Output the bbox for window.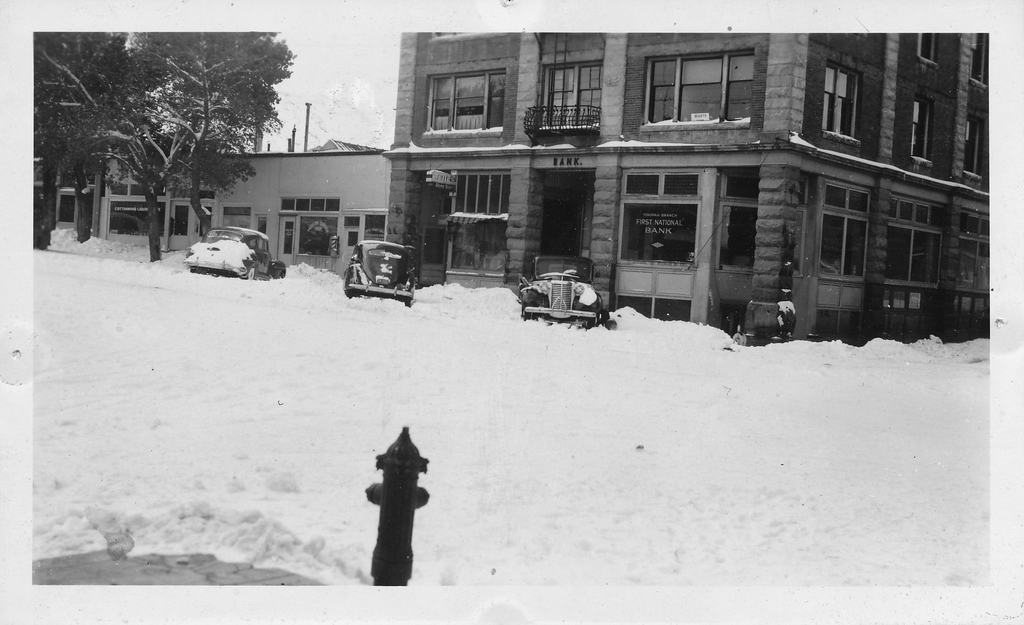
(909, 90, 935, 158).
